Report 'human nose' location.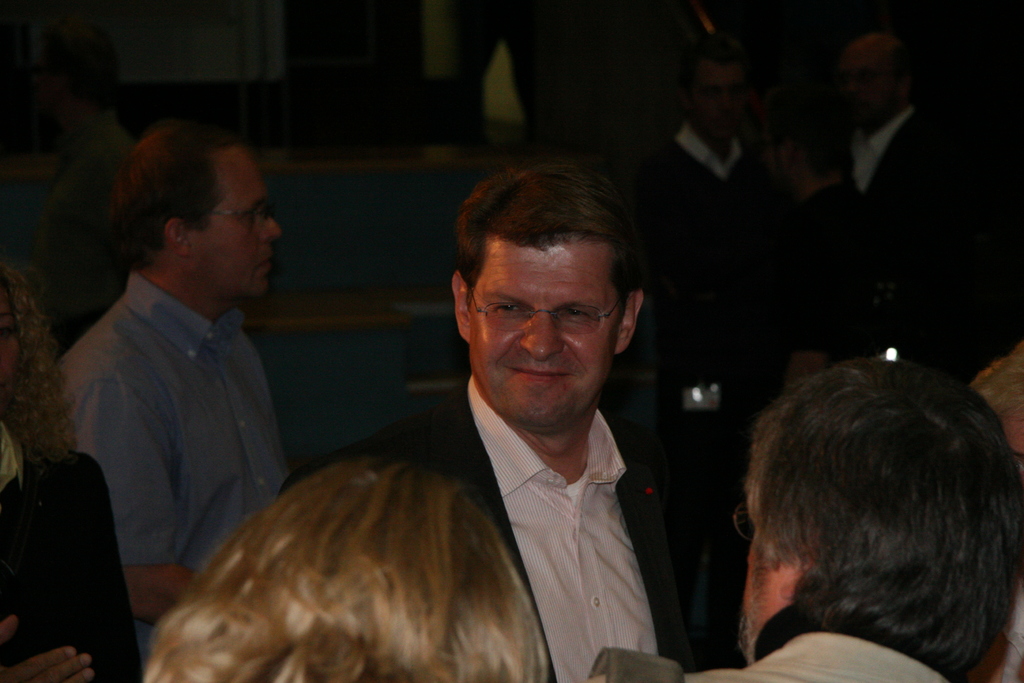
Report: (left=518, top=308, right=564, bottom=359).
